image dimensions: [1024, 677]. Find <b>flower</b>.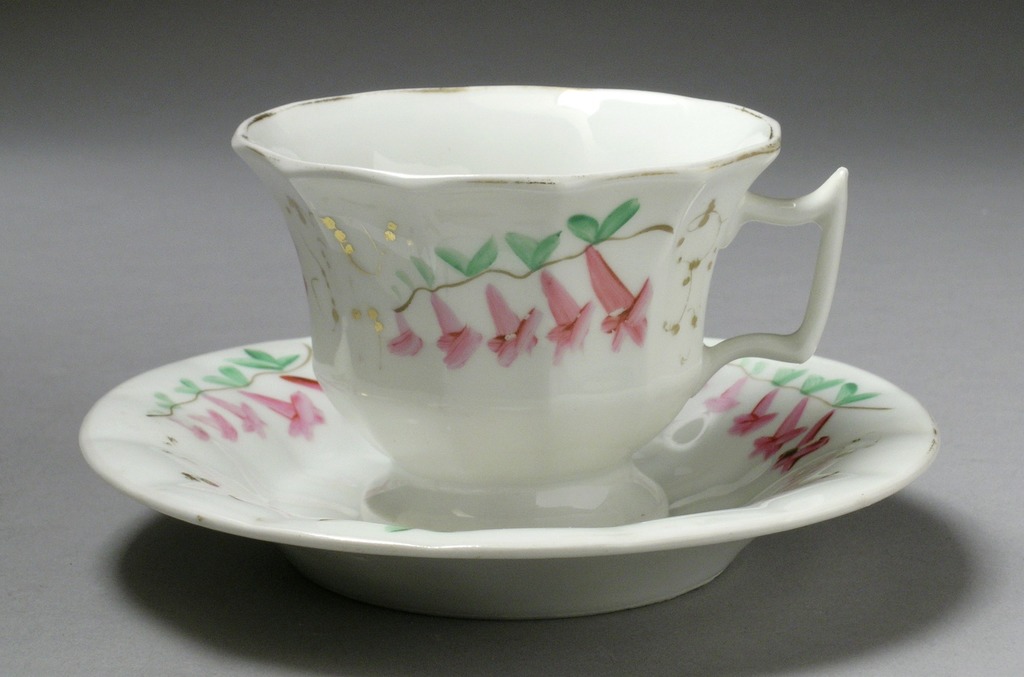
crop(387, 307, 424, 358).
